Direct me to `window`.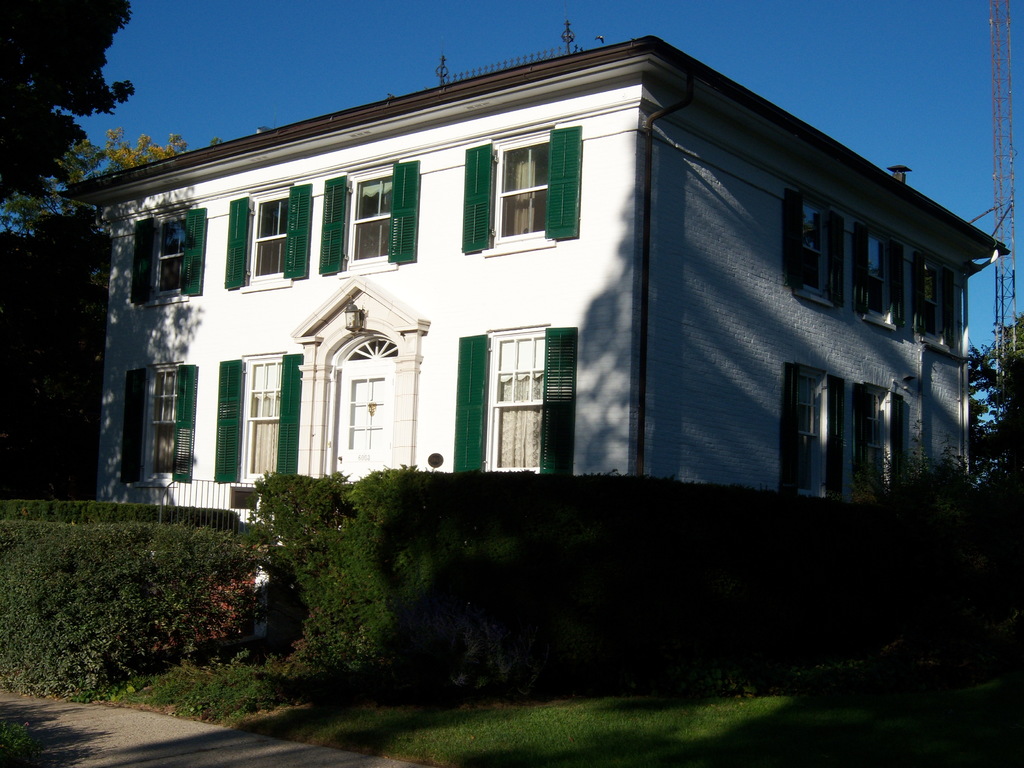
Direction: [x1=317, y1=158, x2=419, y2=271].
